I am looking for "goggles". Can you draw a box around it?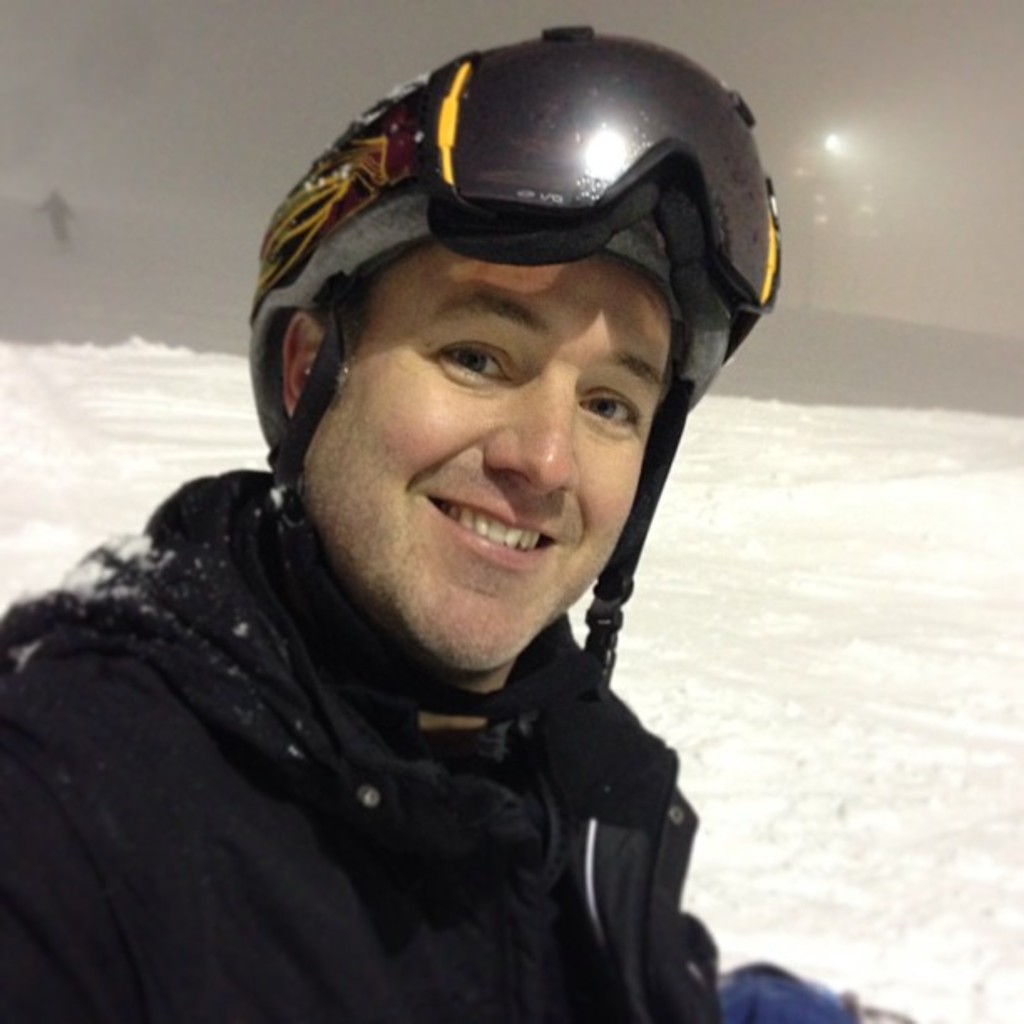
Sure, the bounding box is pyautogui.locateOnScreen(418, 20, 781, 318).
